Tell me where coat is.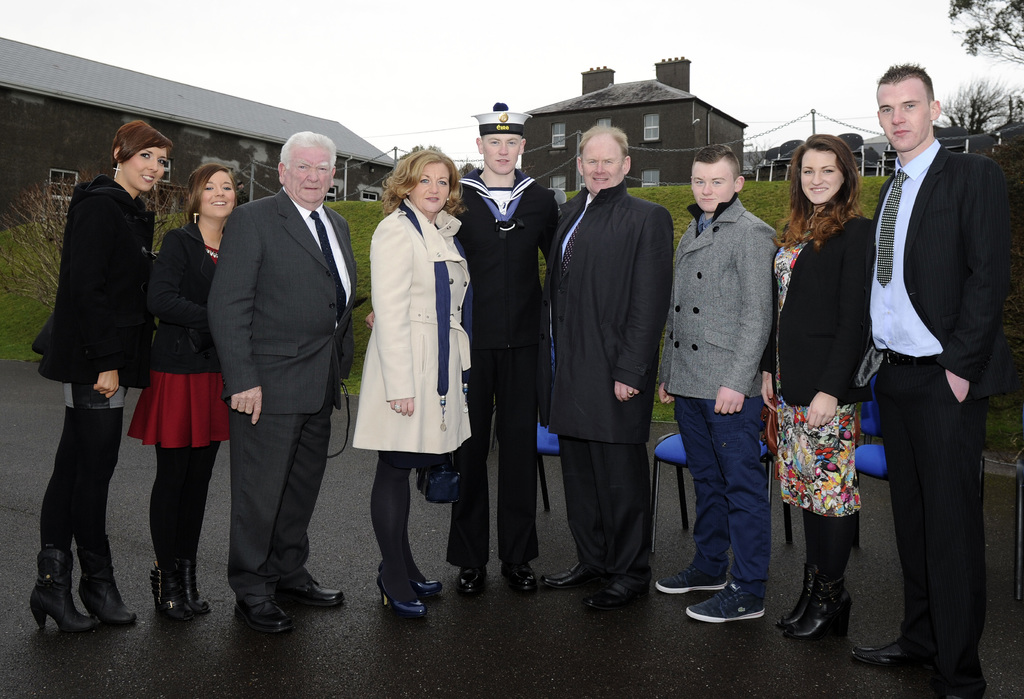
coat is at 145,222,231,362.
